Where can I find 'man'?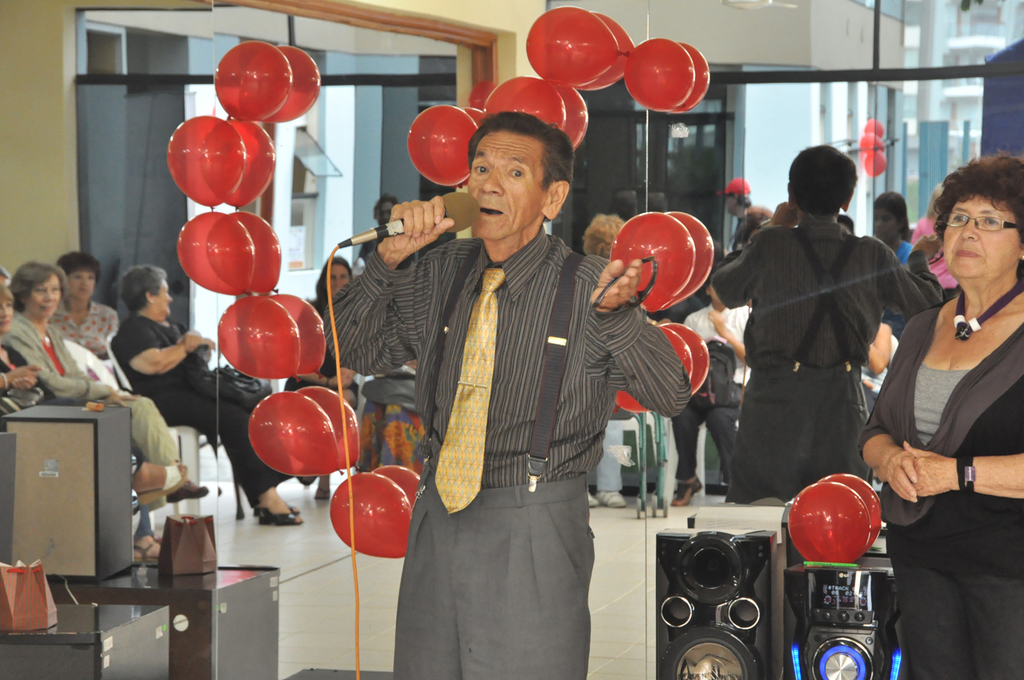
You can find it at (670, 278, 754, 504).
